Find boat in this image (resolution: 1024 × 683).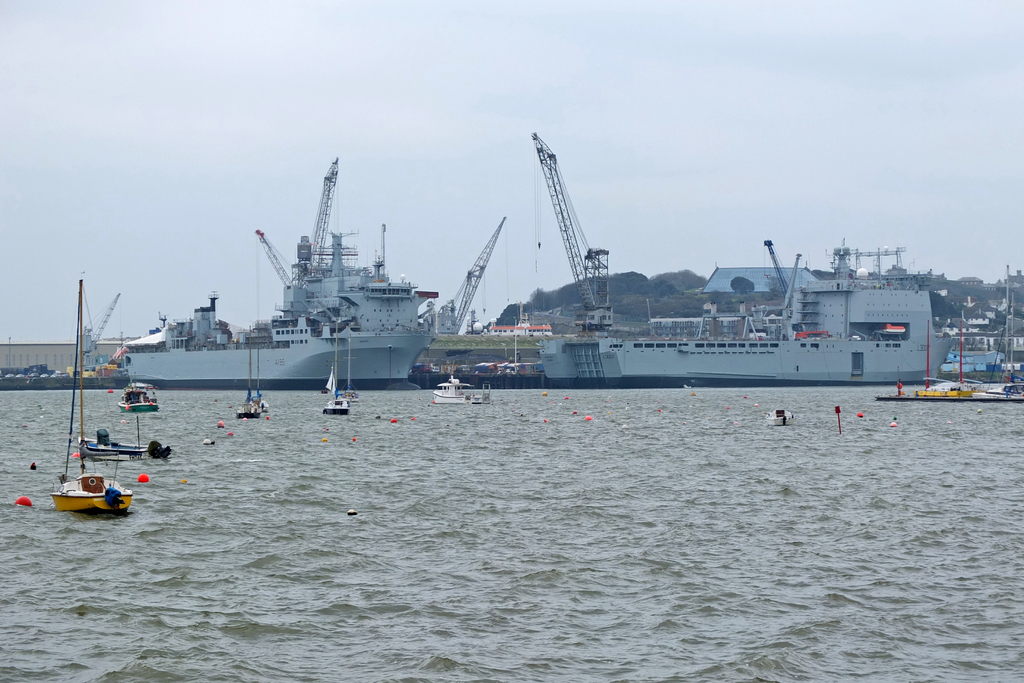
BBox(321, 323, 349, 415).
